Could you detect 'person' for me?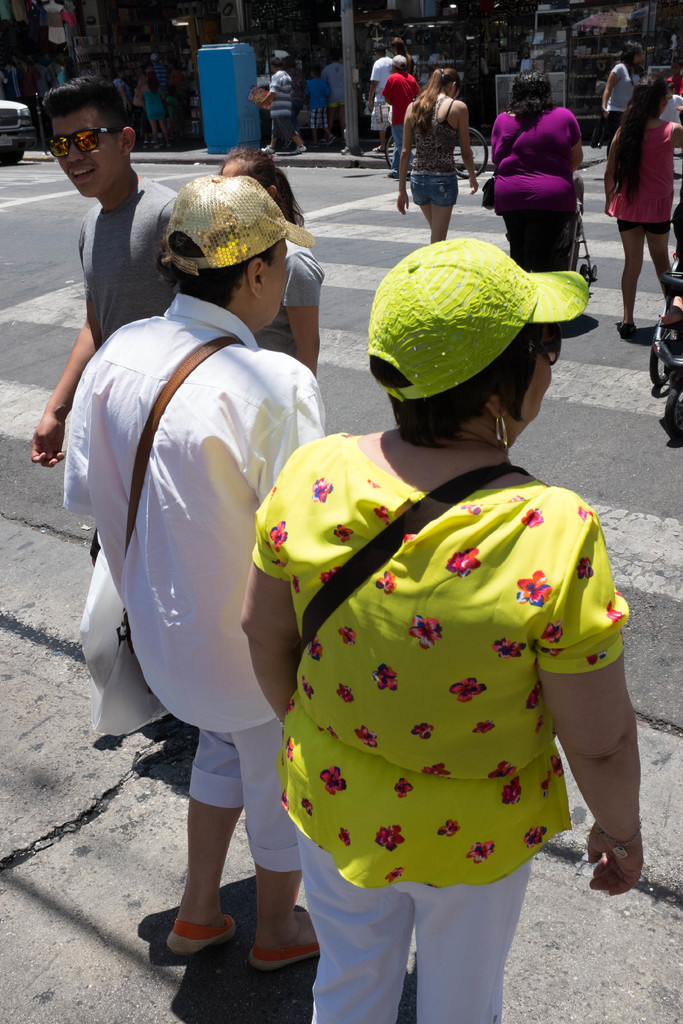
Detection result: box(603, 63, 682, 336).
